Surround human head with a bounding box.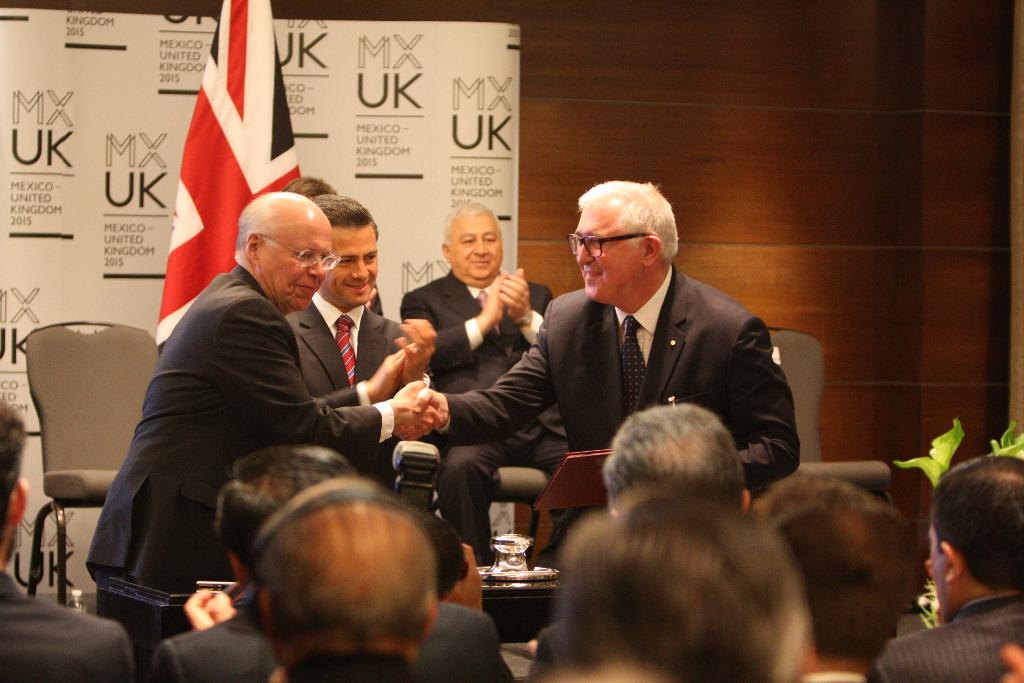
(252, 501, 435, 673).
